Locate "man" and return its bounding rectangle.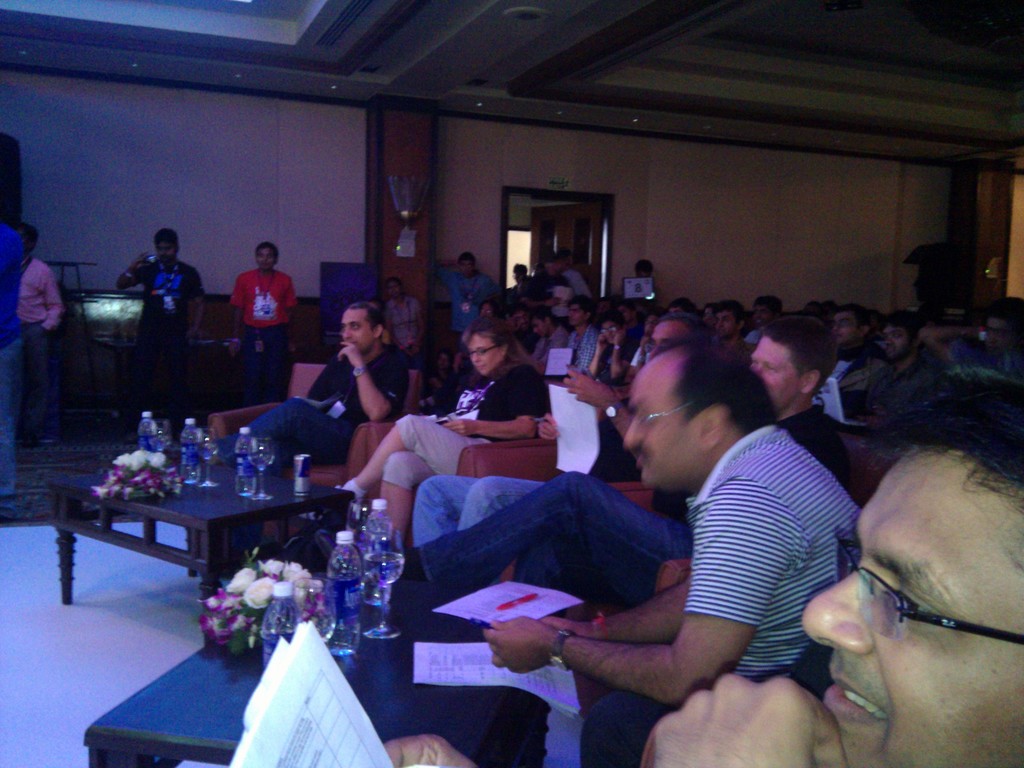
locate(318, 311, 861, 616).
